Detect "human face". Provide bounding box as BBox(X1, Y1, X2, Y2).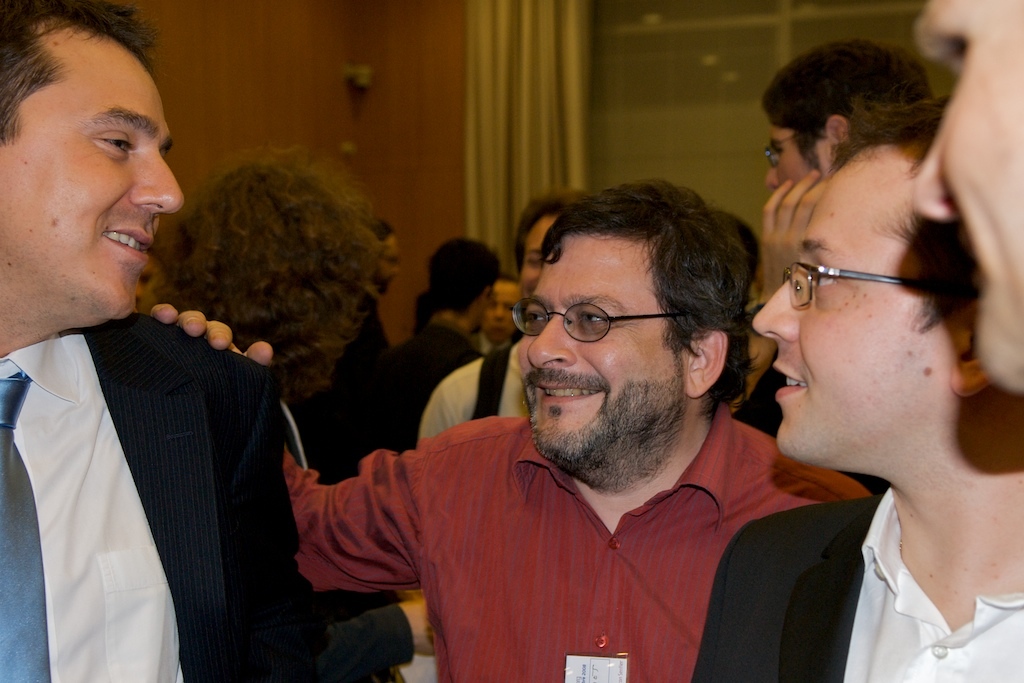
BBox(753, 194, 955, 458).
